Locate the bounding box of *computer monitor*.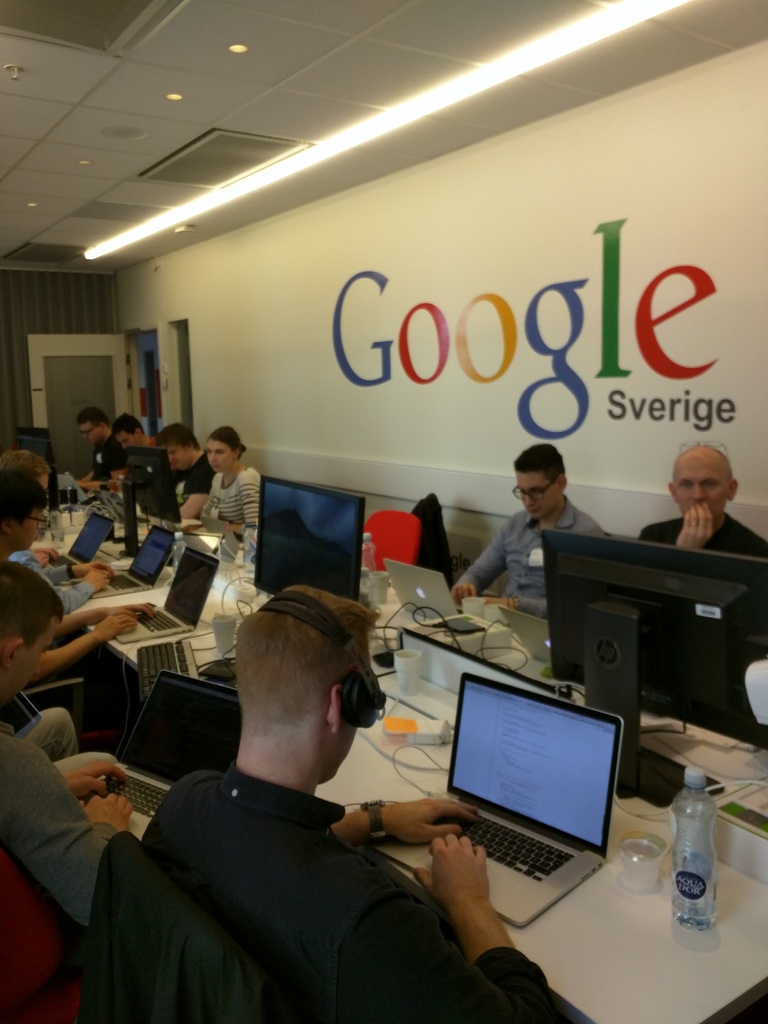
Bounding box: (15,428,54,508).
